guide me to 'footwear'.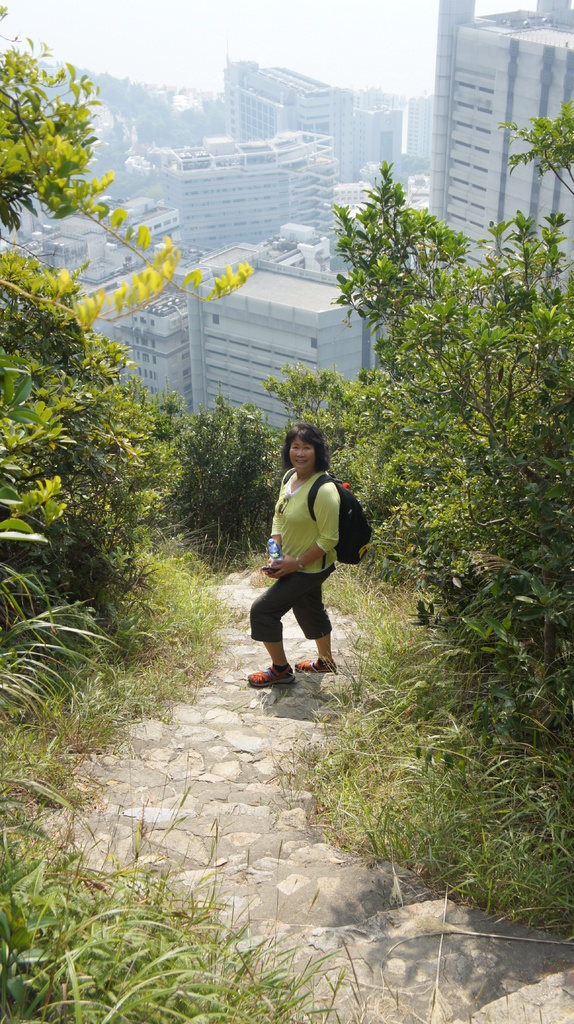
Guidance: pyautogui.locateOnScreen(289, 655, 333, 673).
